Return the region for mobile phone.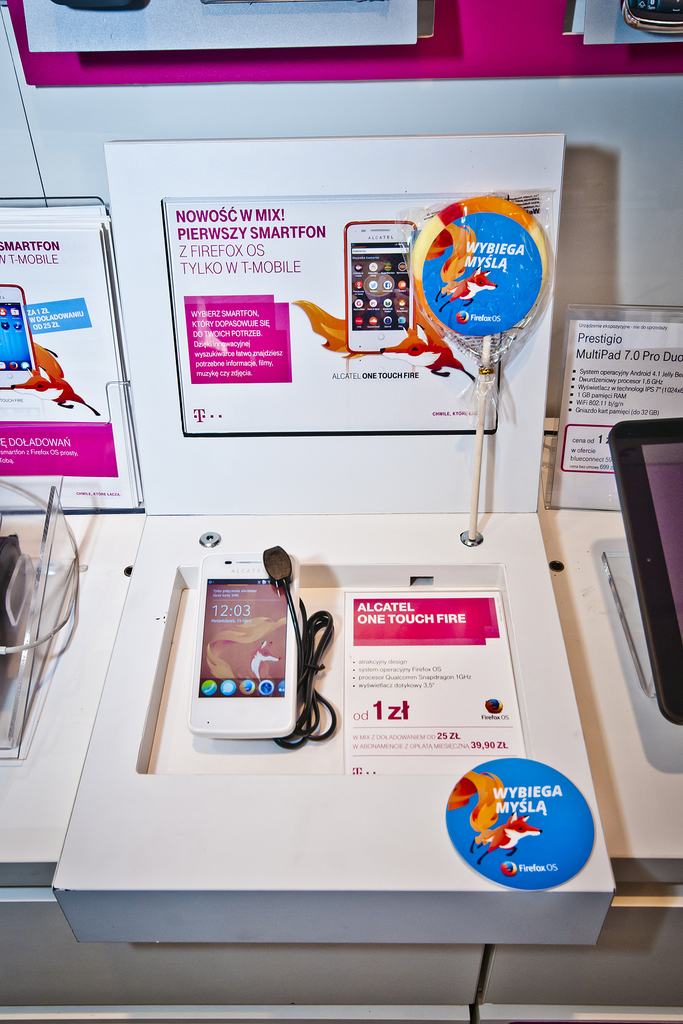
rect(0, 284, 38, 389).
